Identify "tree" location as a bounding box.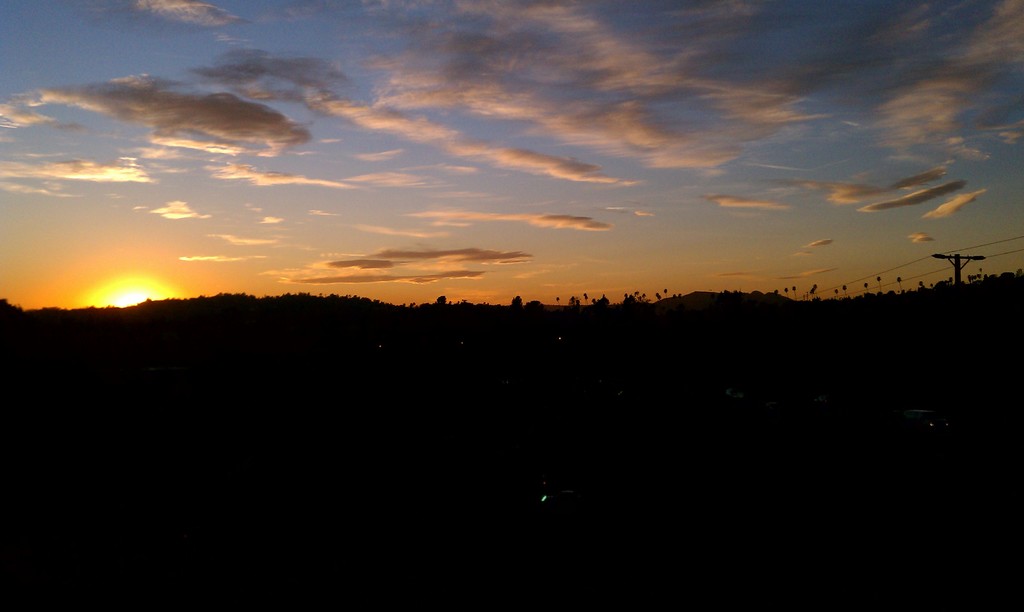
left=511, top=293, right=522, bottom=308.
